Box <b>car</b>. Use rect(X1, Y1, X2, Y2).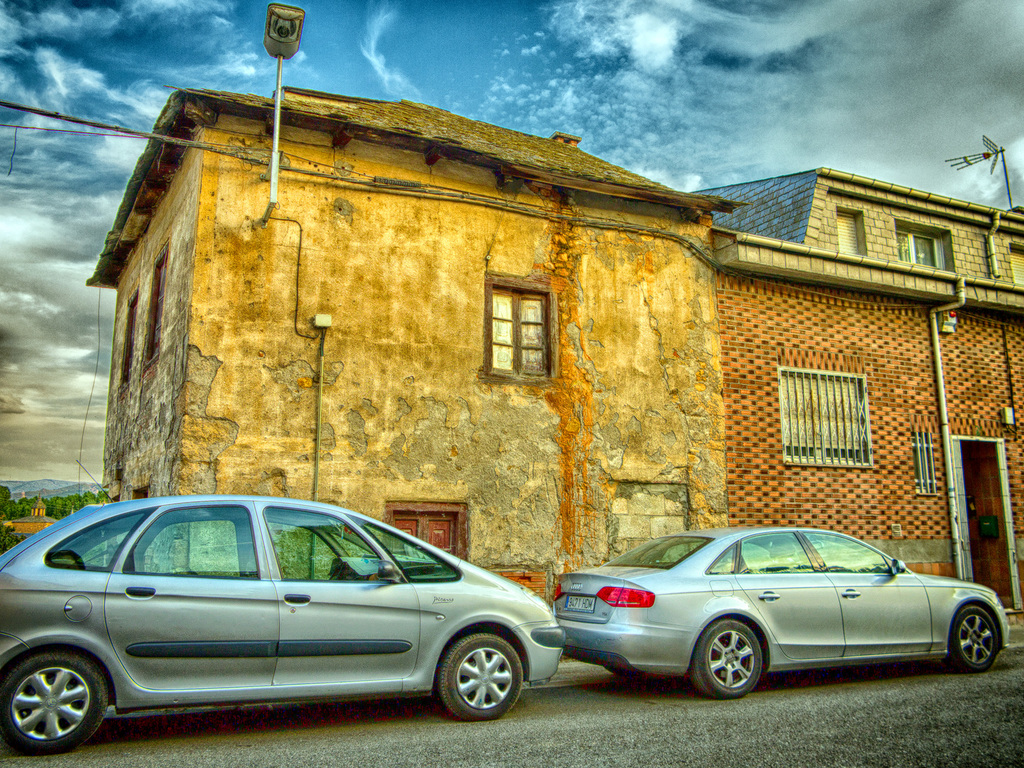
rect(4, 496, 570, 750).
